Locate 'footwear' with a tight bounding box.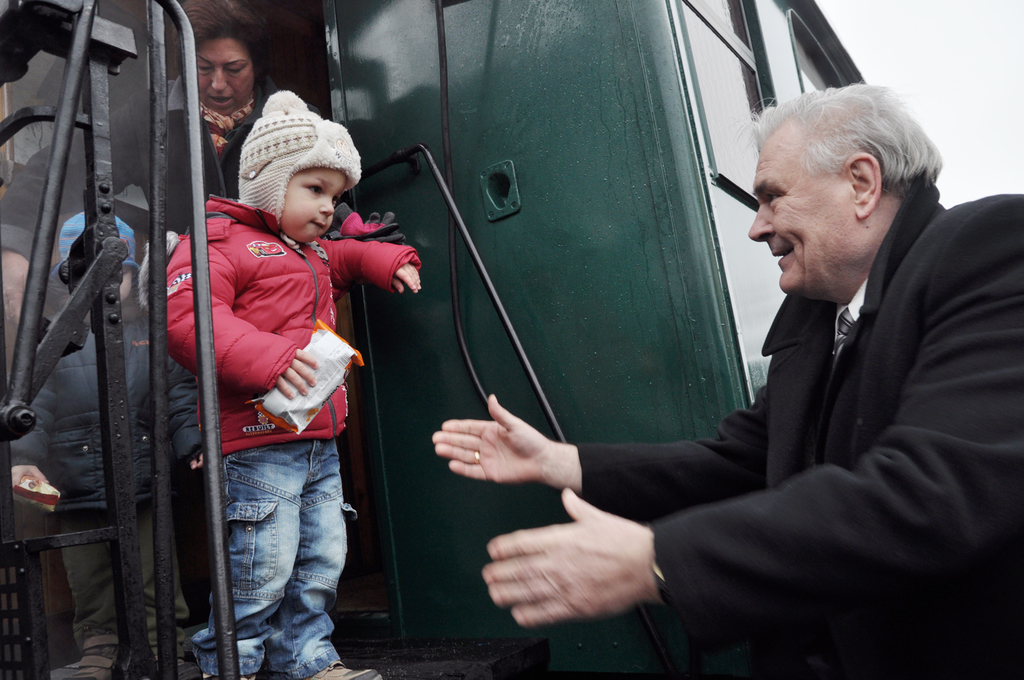
bbox=[310, 659, 384, 679].
